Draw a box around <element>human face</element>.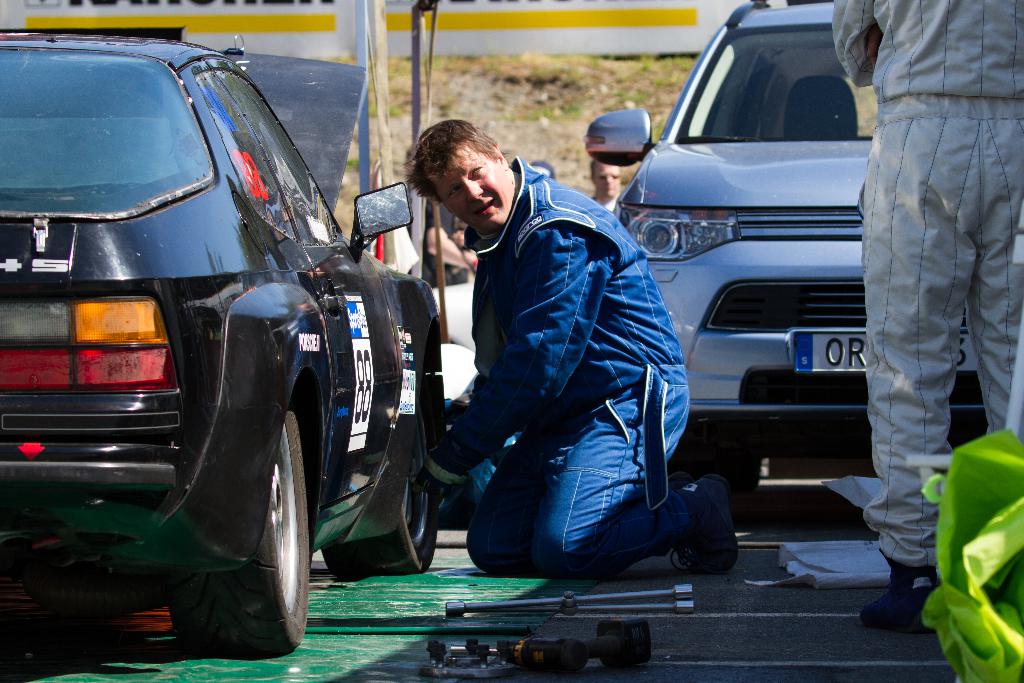
detection(428, 143, 514, 229).
